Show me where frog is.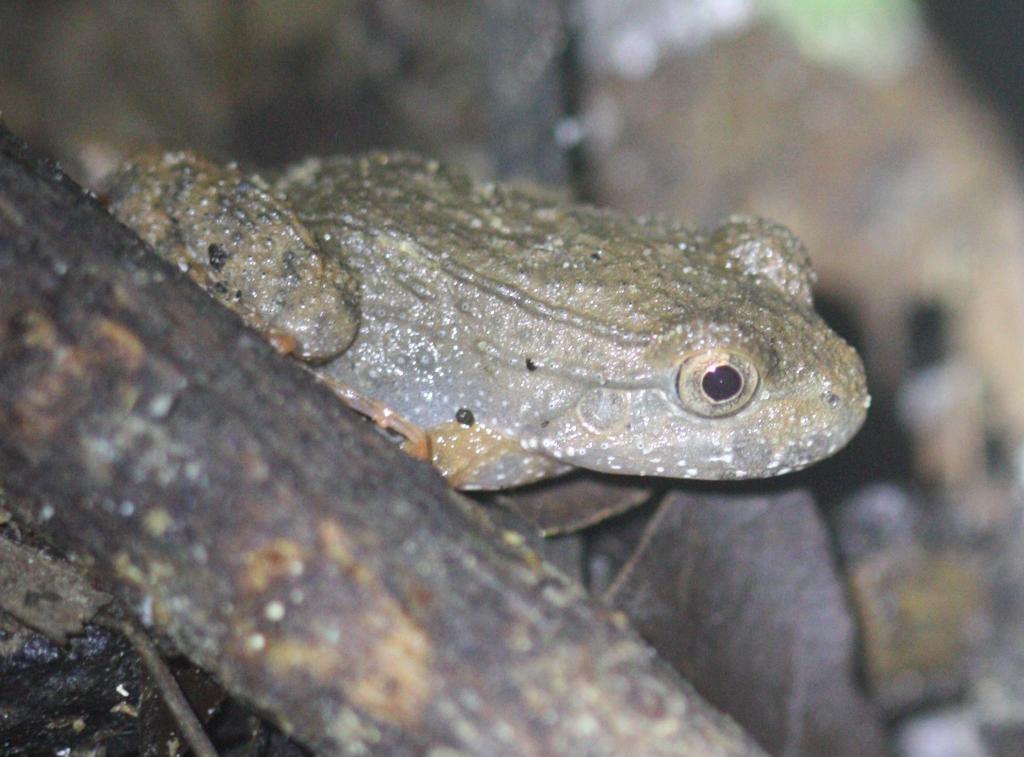
frog is at (left=97, top=151, right=869, bottom=490).
